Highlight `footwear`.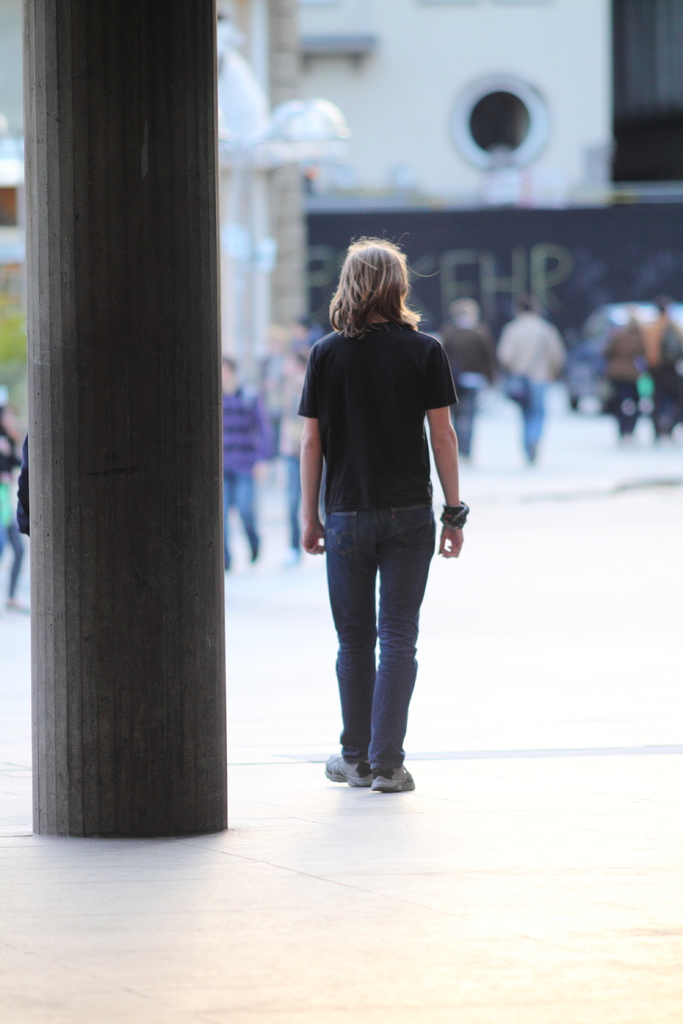
Highlighted region: bbox=[3, 599, 28, 612].
